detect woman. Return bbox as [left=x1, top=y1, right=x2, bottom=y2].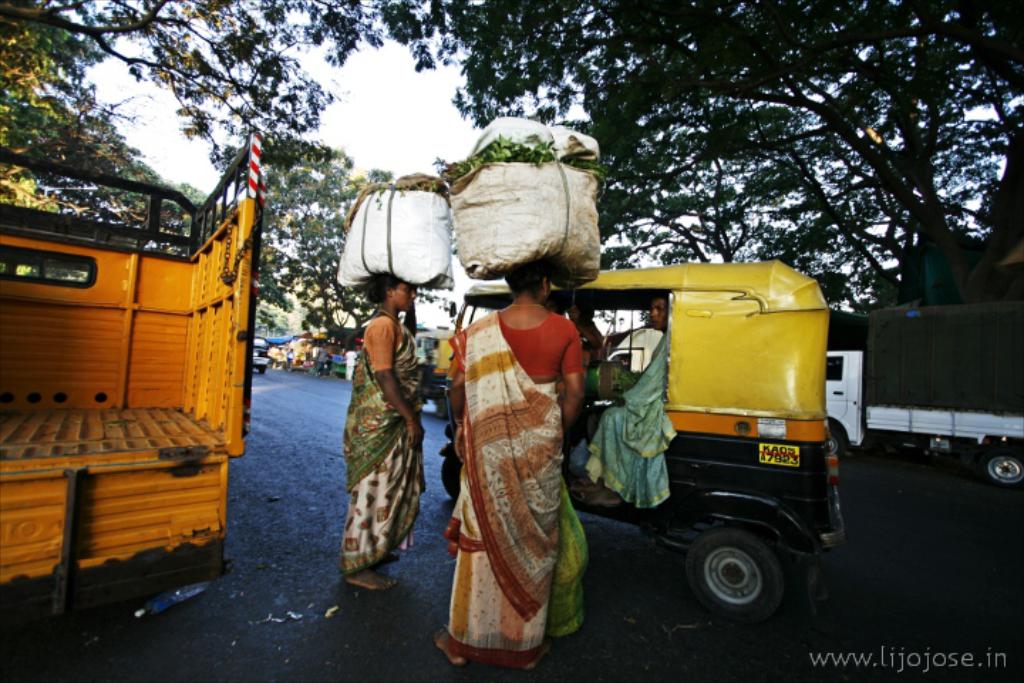
[left=434, top=255, right=585, bottom=672].
